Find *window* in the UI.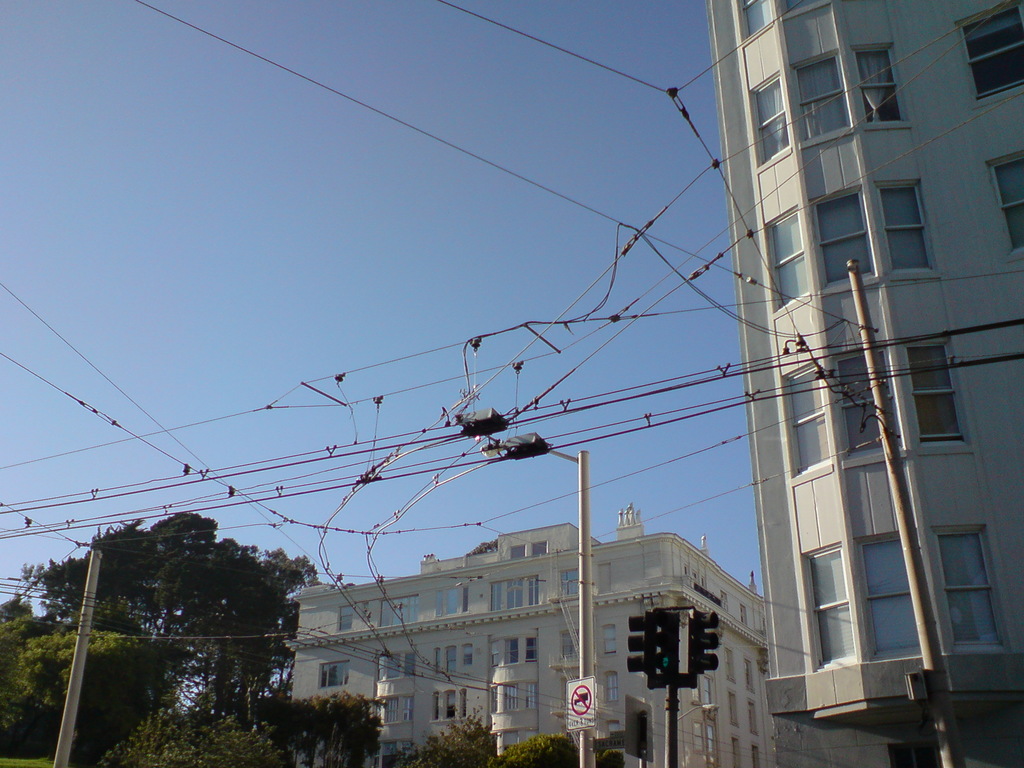
UI element at bbox(855, 52, 912, 123).
